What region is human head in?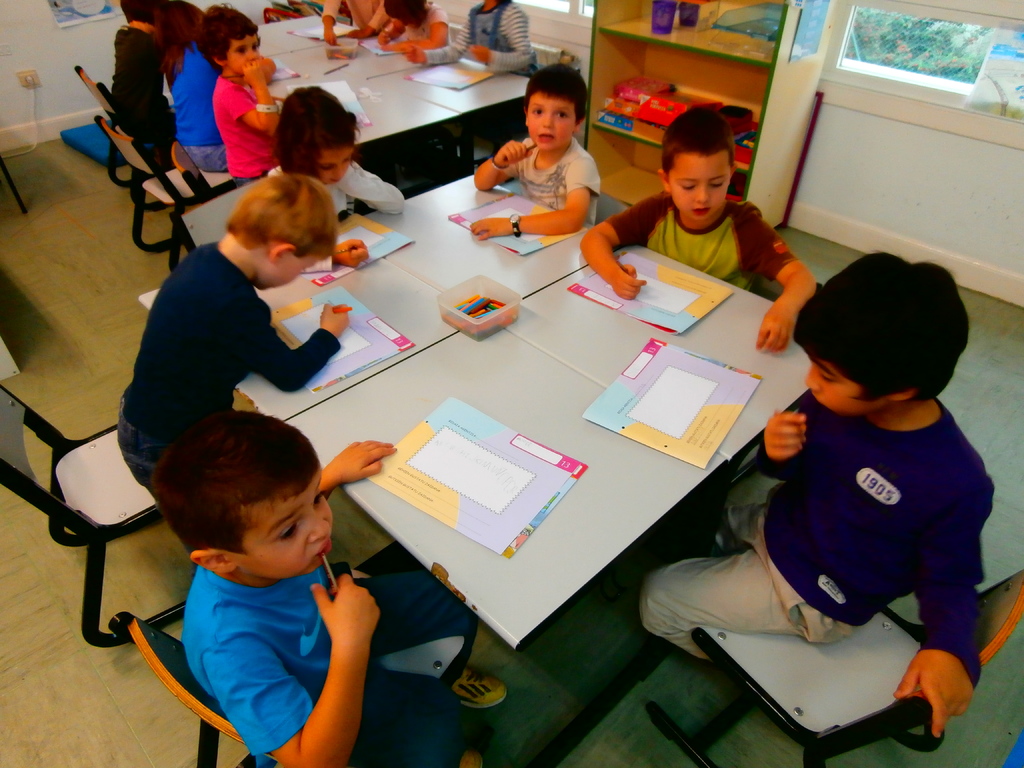
{"left": 120, "top": 0, "right": 168, "bottom": 15}.
